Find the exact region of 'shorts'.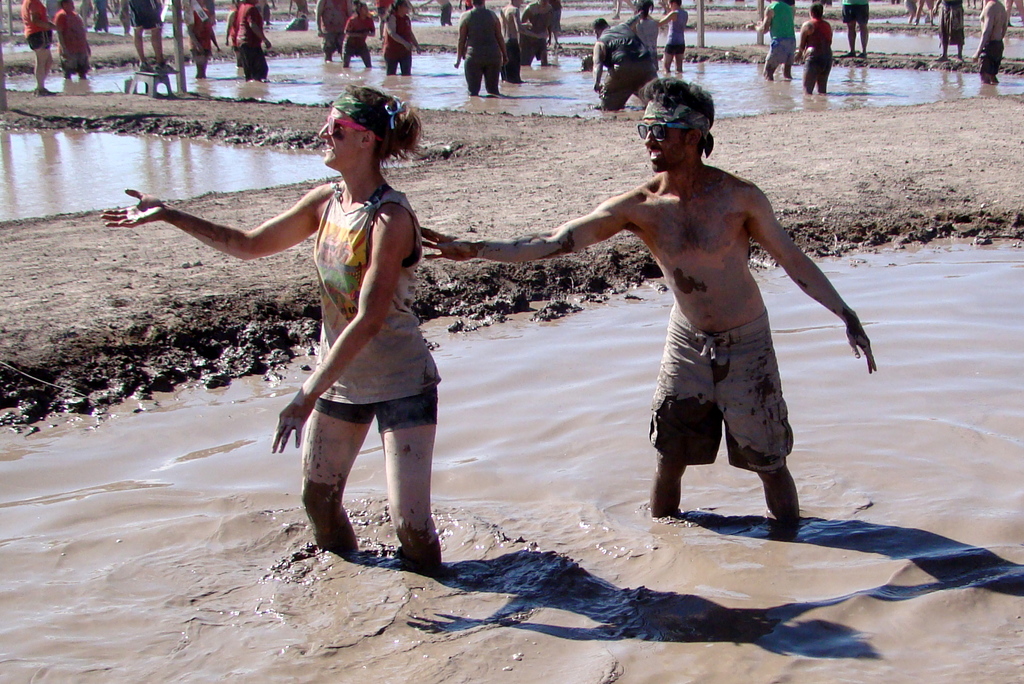
Exact region: 938 7 963 45.
